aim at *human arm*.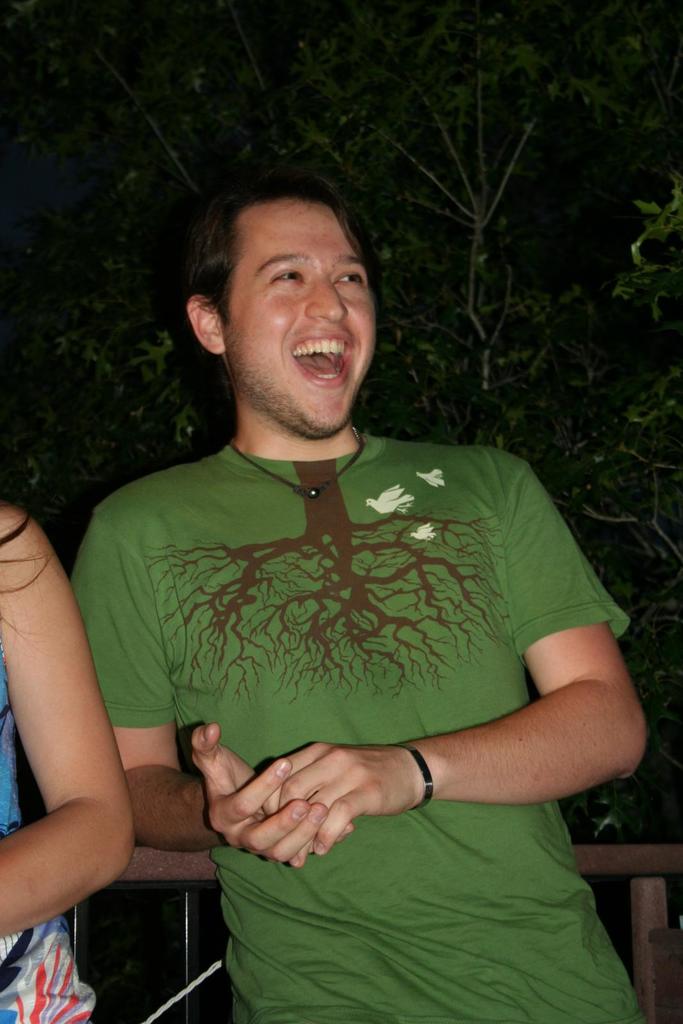
Aimed at BBox(68, 495, 359, 862).
